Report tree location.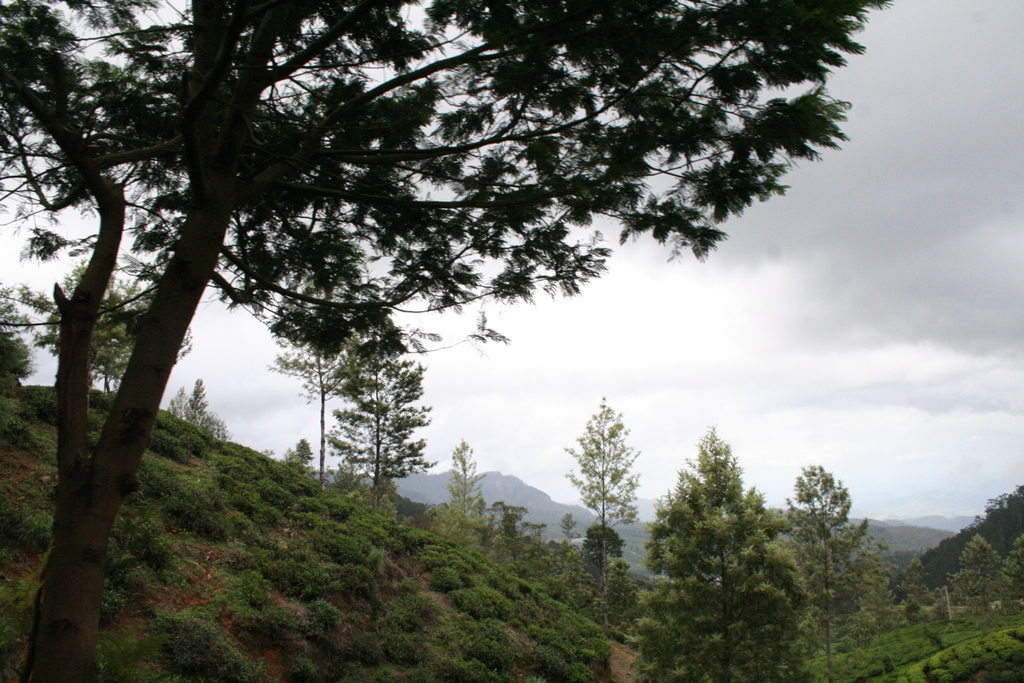
Report: crop(434, 436, 487, 542).
